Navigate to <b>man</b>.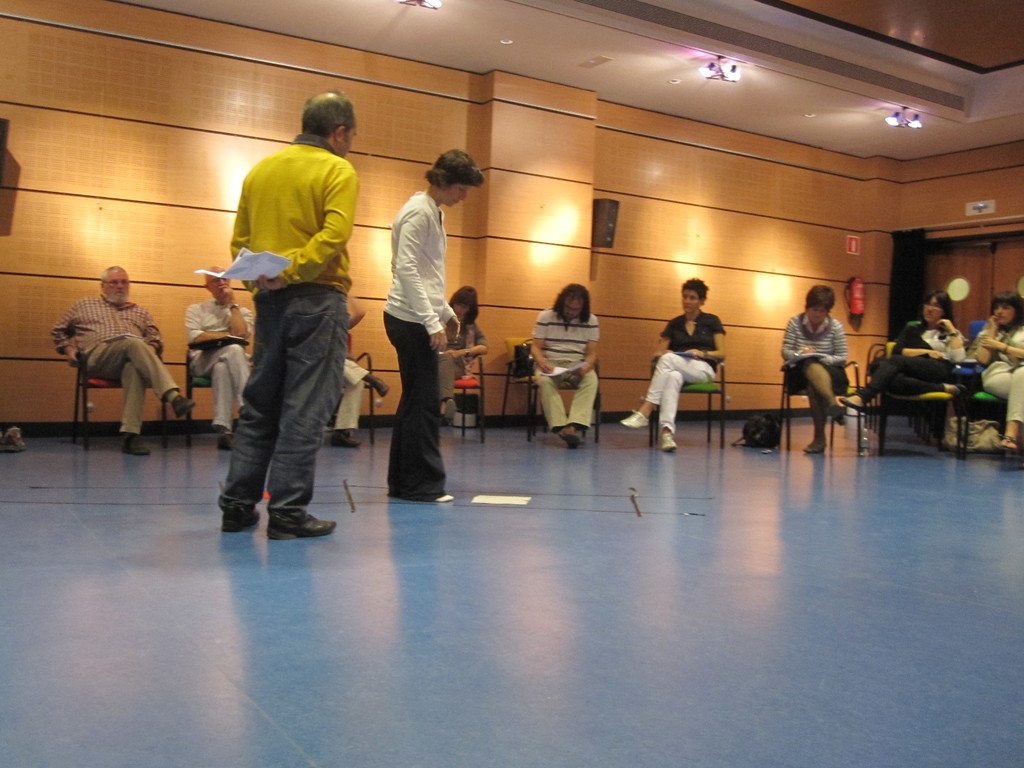
Navigation target: <region>530, 283, 600, 448</region>.
